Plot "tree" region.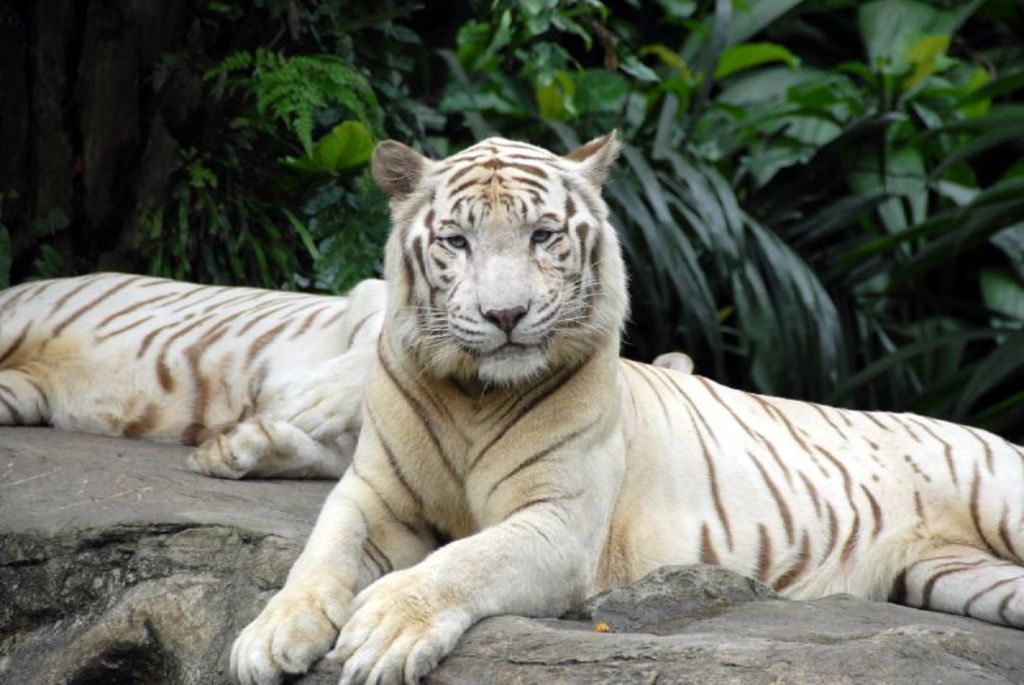
Plotted at <bbox>5, 0, 317, 283</bbox>.
